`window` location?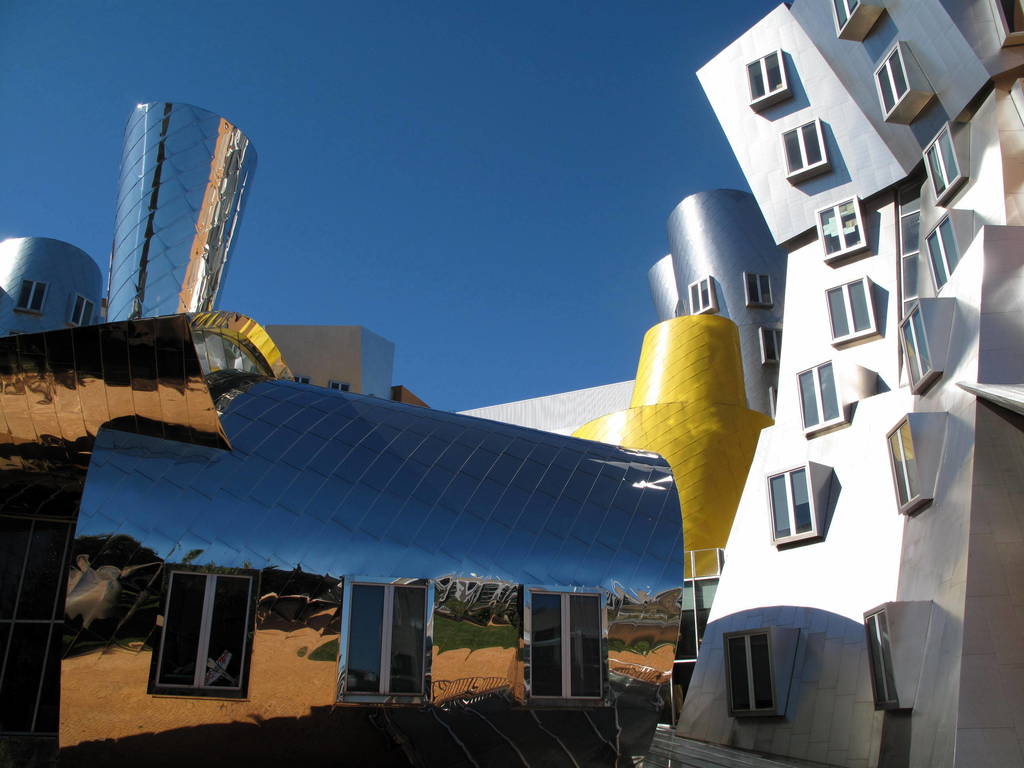
[left=710, top=625, right=784, bottom=725]
